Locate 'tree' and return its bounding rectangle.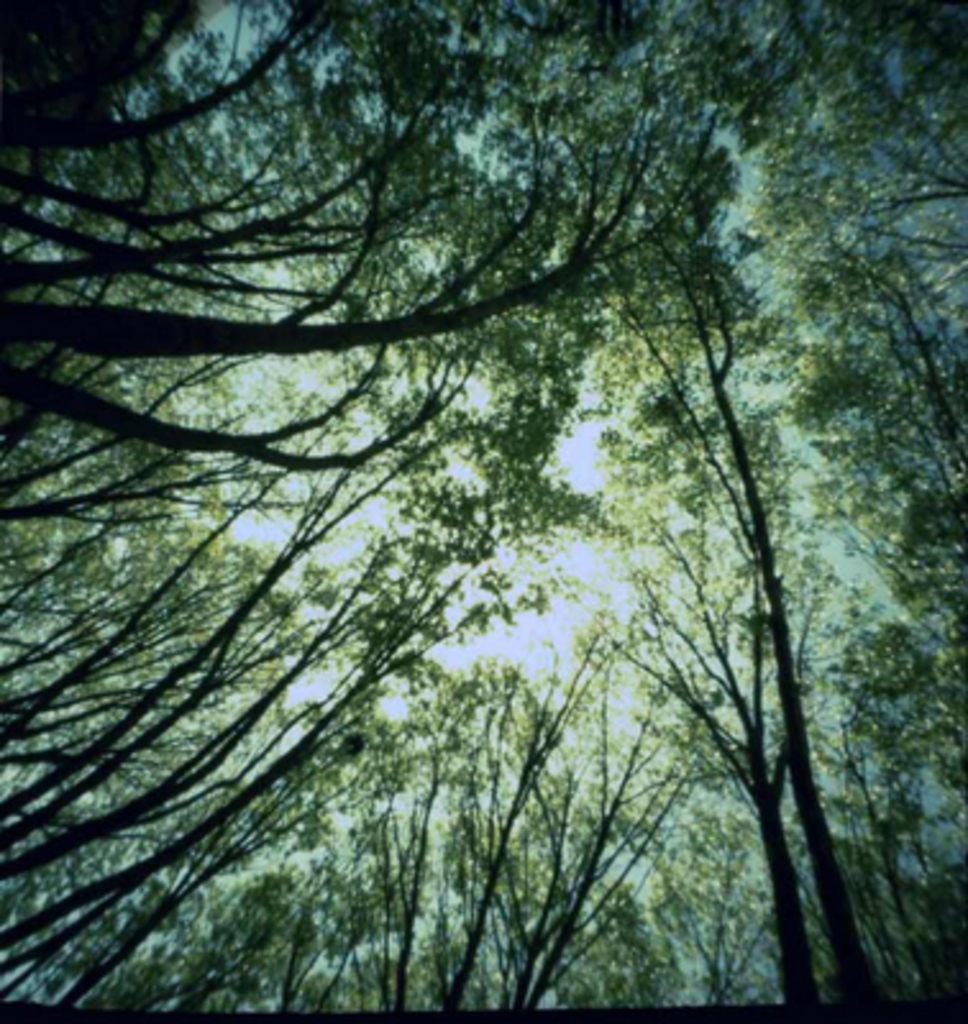
5/0/967/1023.
